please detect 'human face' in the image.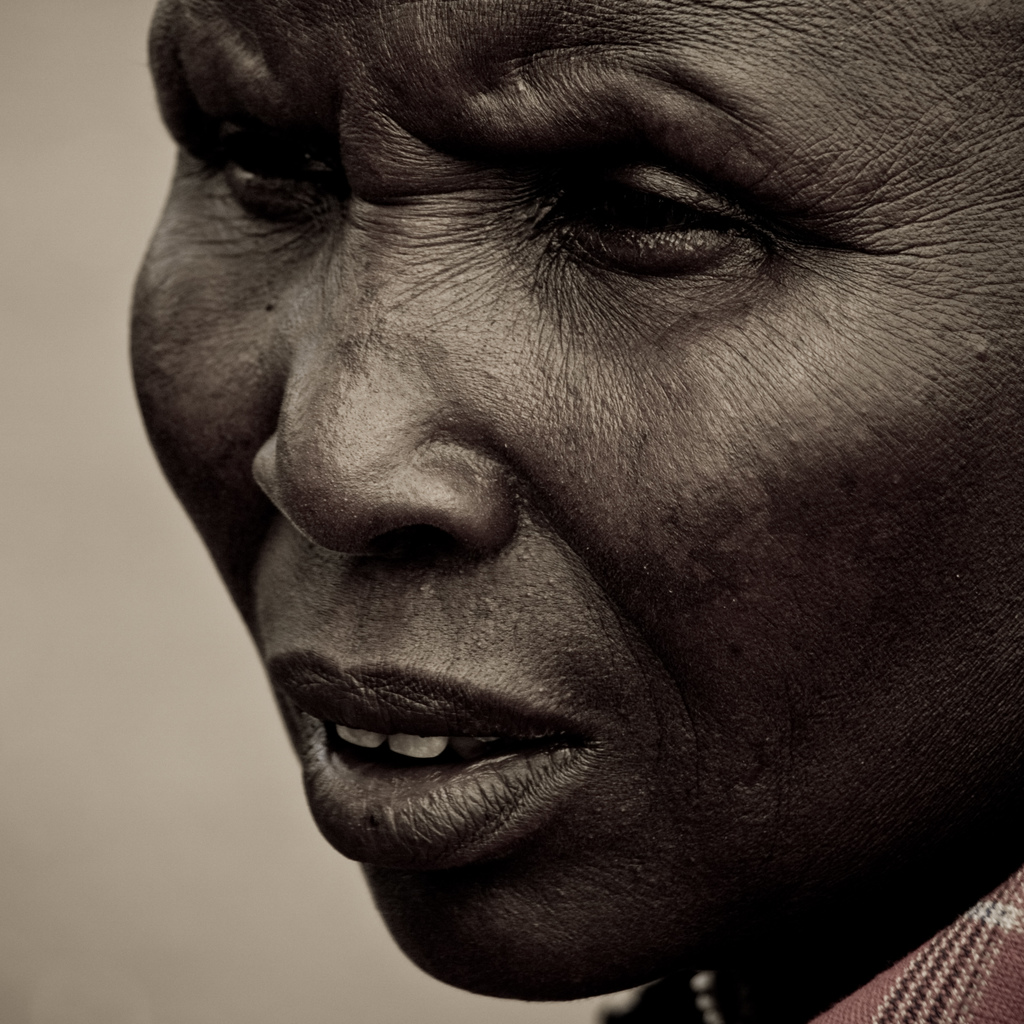
<bbox>127, 0, 1023, 998</bbox>.
